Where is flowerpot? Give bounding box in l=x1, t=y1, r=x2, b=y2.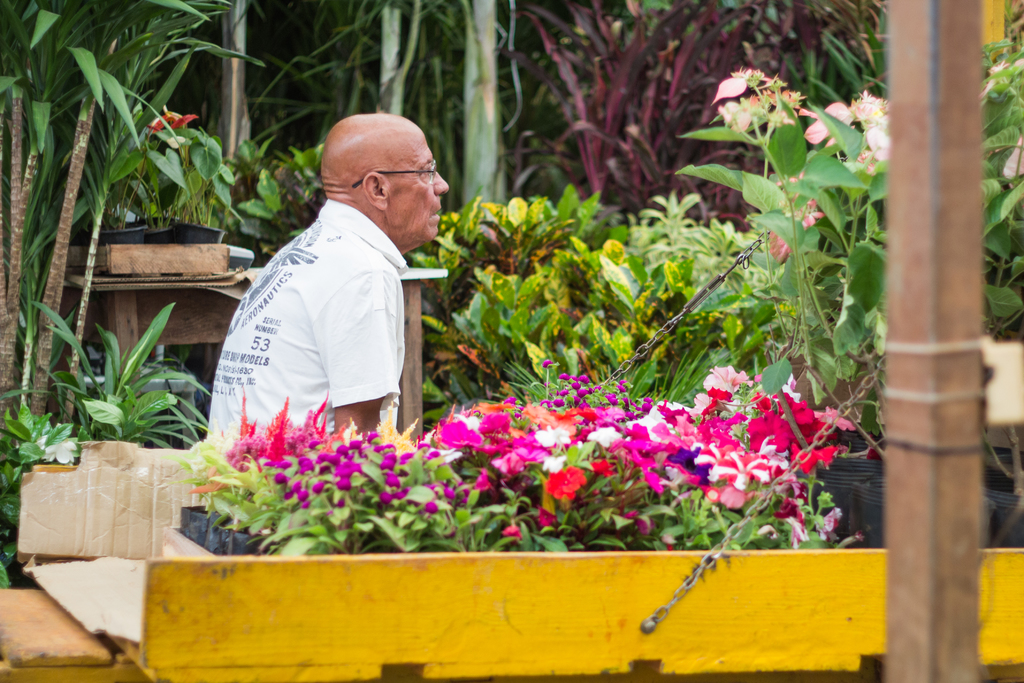
l=174, t=493, r=224, b=539.
